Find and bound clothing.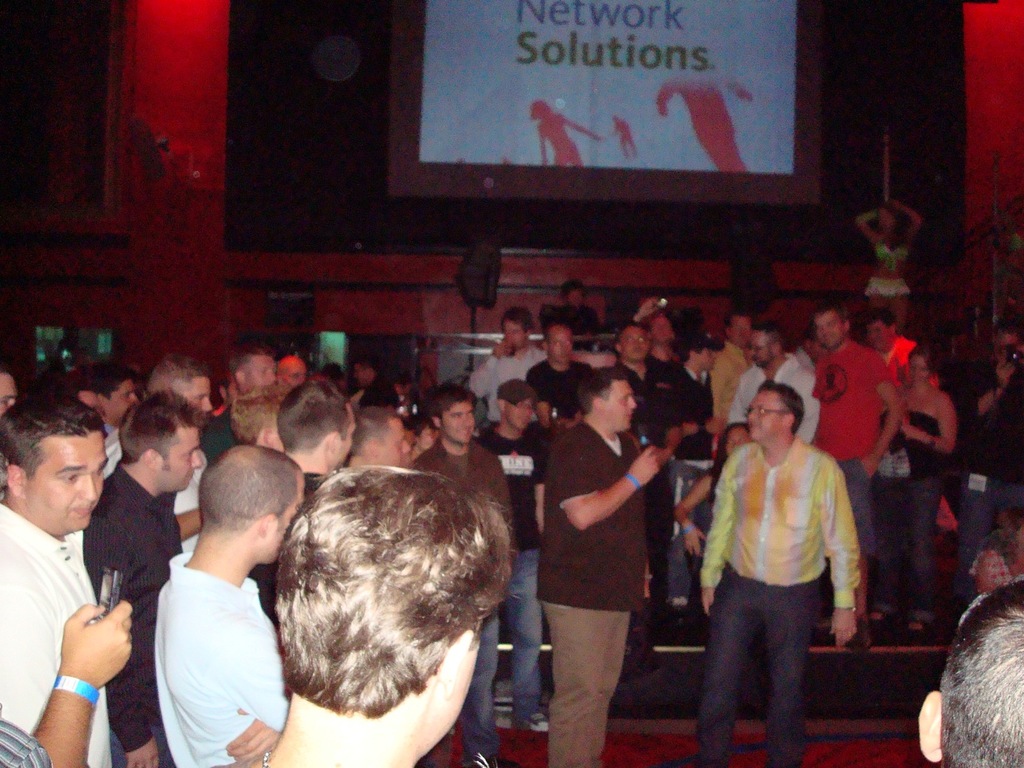
Bound: box=[156, 550, 291, 767].
